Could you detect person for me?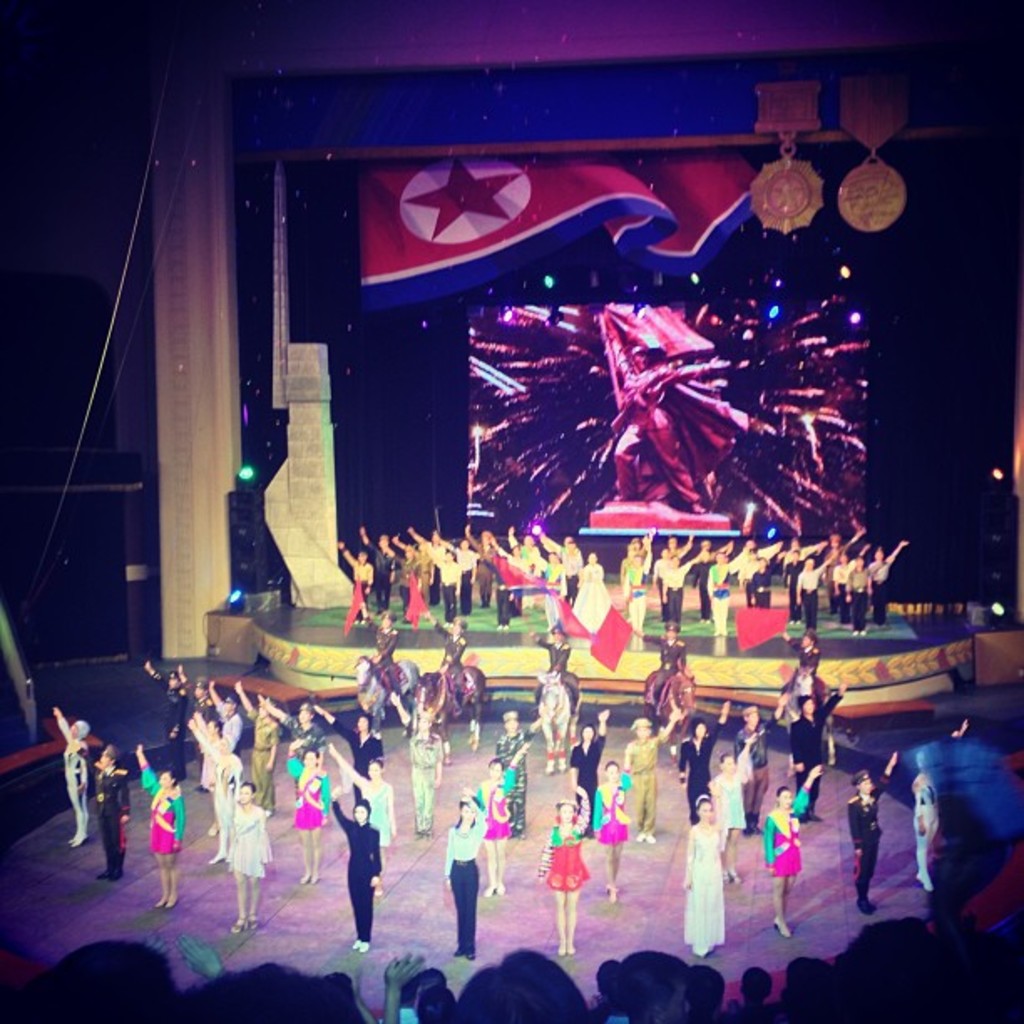
Detection result: region(622, 706, 681, 847).
